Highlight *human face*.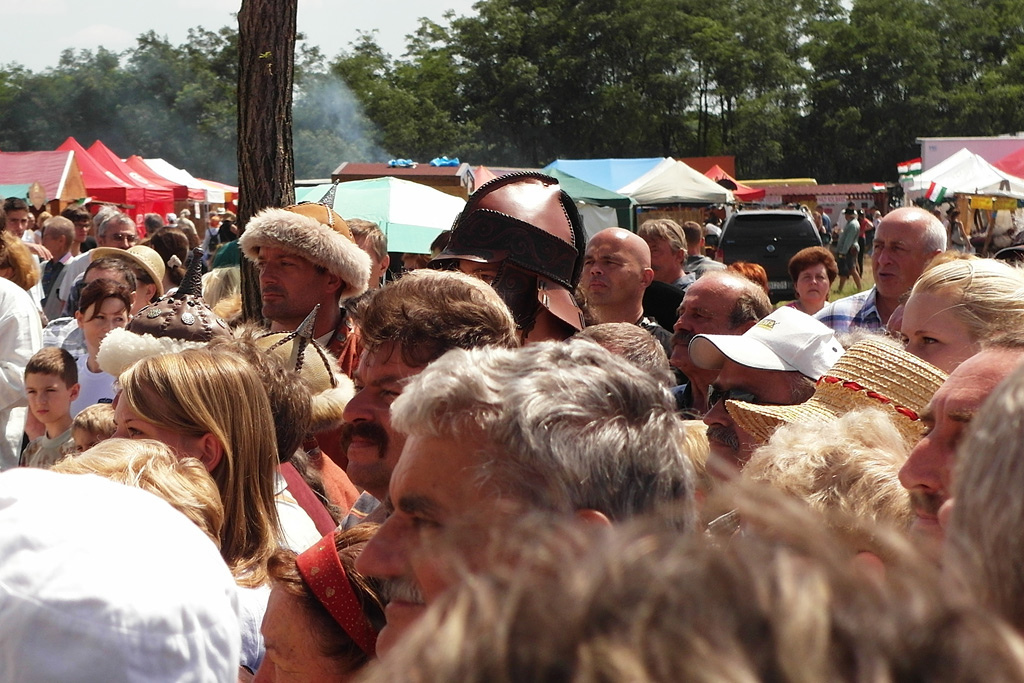
Highlighted region: <region>354, 412, 535, 665</region>.
